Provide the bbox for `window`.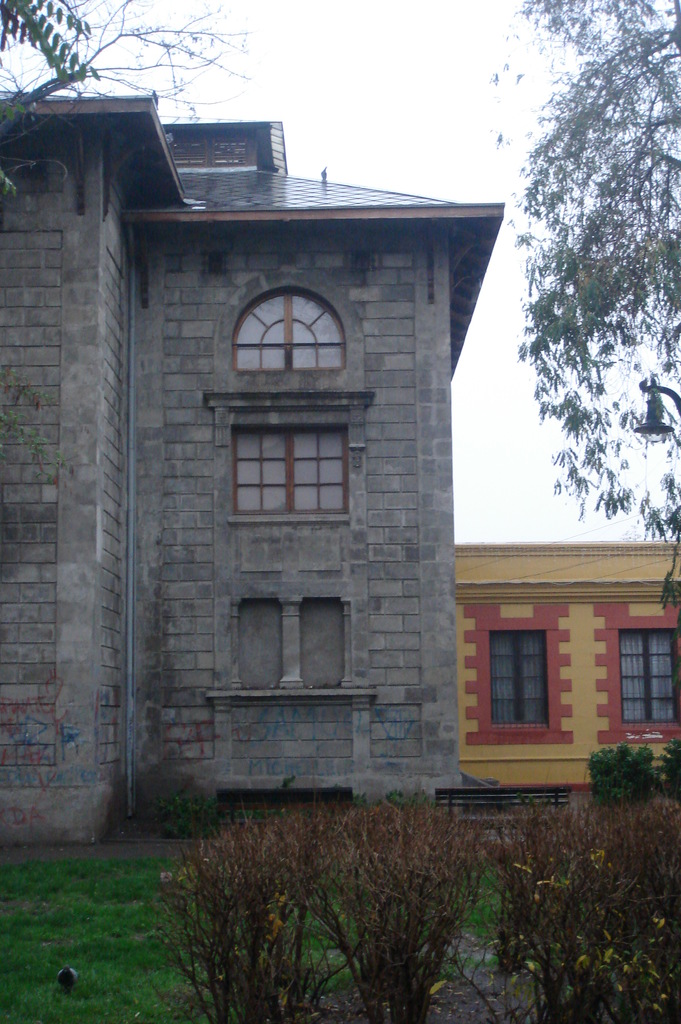
box=[168, 132, 256, 166].
